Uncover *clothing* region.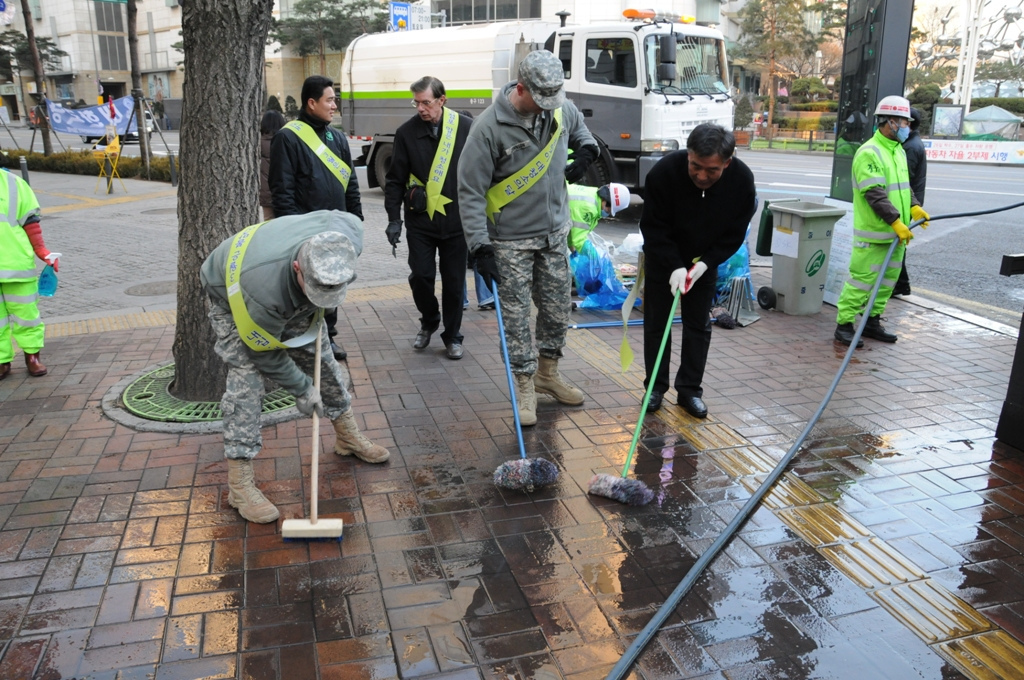
Uncovered: (388, 109, 476, 332).
